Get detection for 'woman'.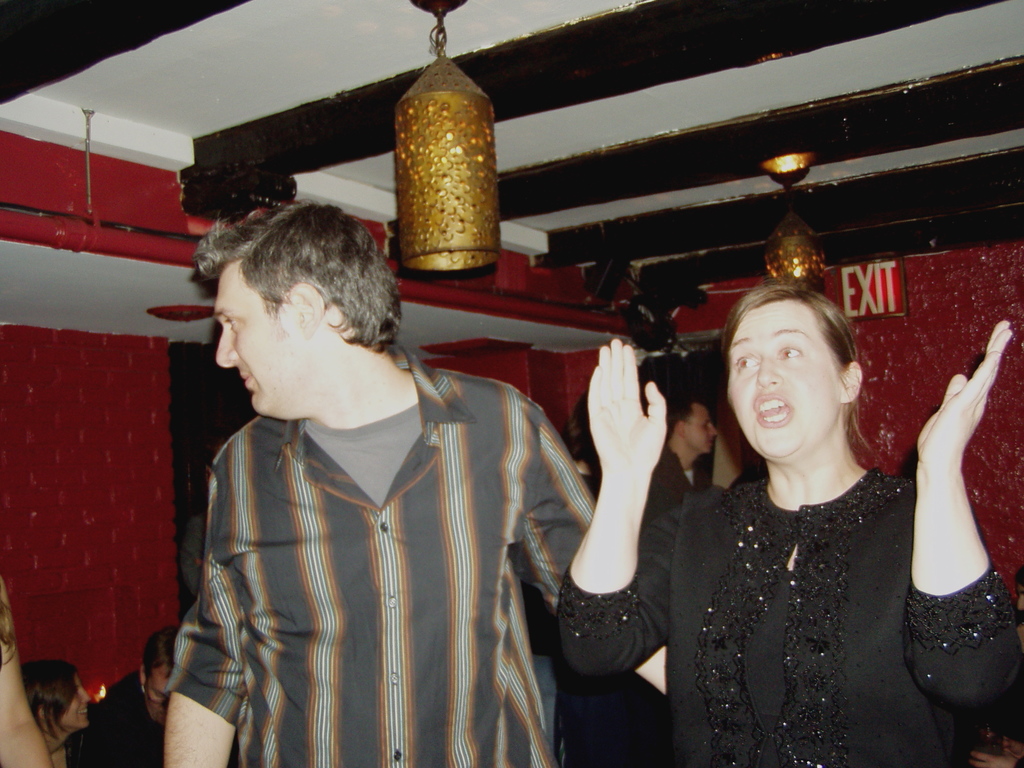
Detection: Rect(16, 659, 84, 767).
